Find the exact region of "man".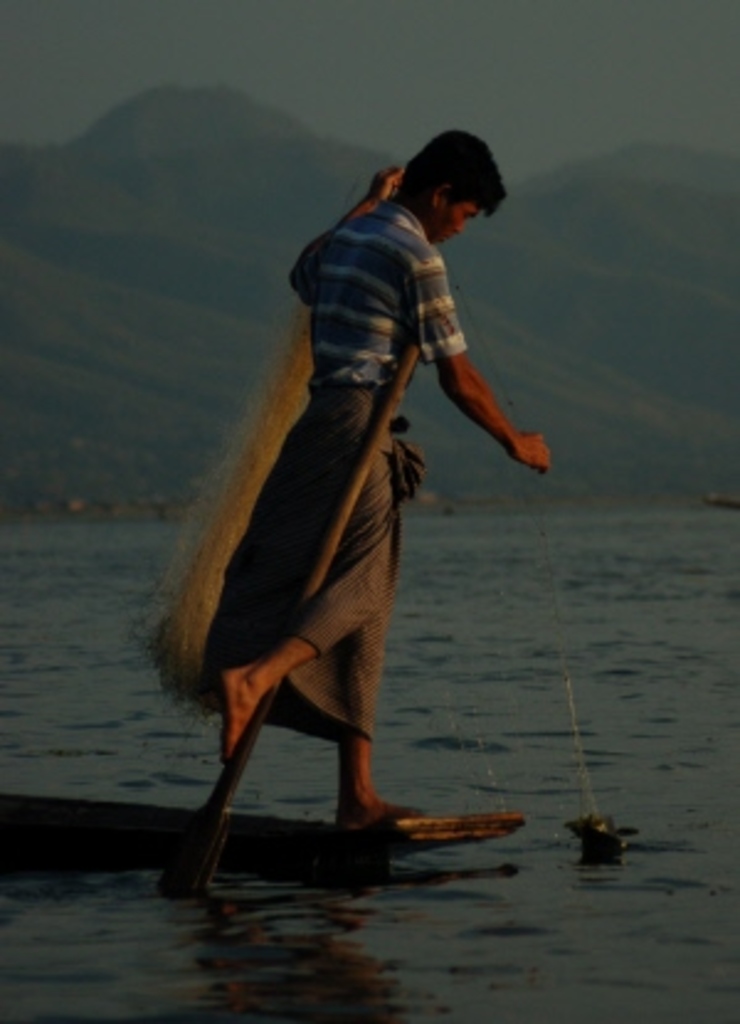
Exact region: [131,126,582,849].
